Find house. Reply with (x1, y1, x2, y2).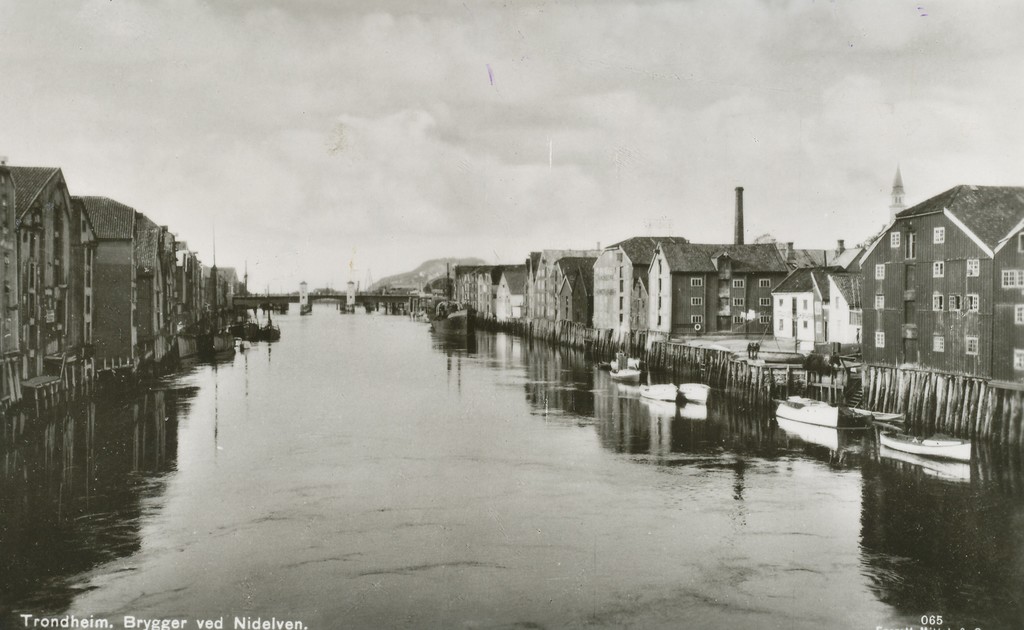
(515, 249, 588, 334).
